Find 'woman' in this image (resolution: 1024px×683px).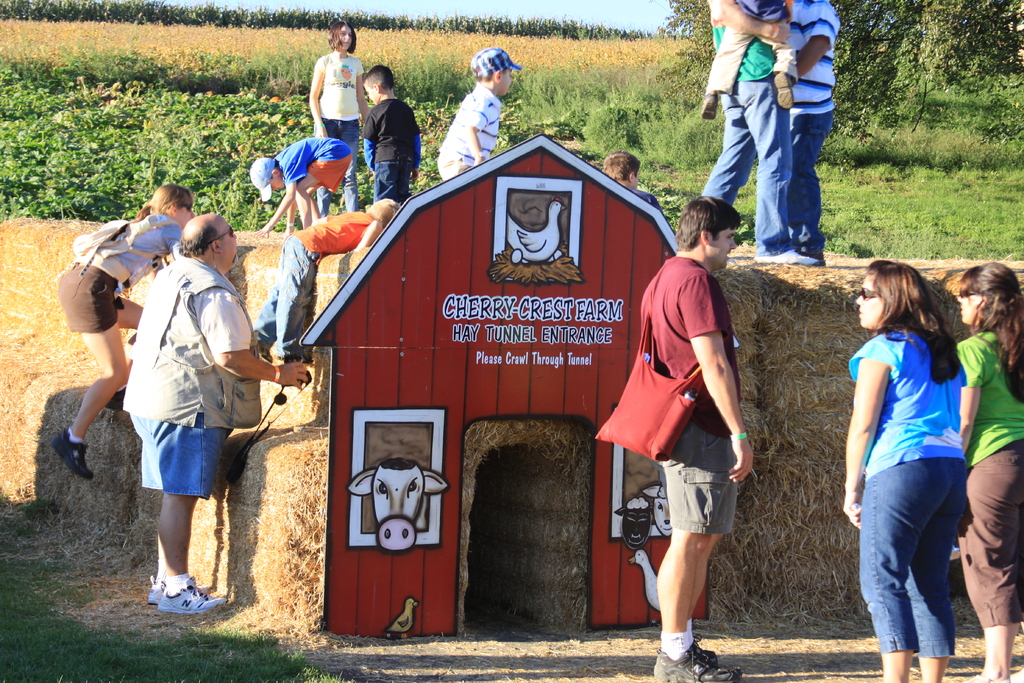
bbox=[954, 261, 1023, 682].
